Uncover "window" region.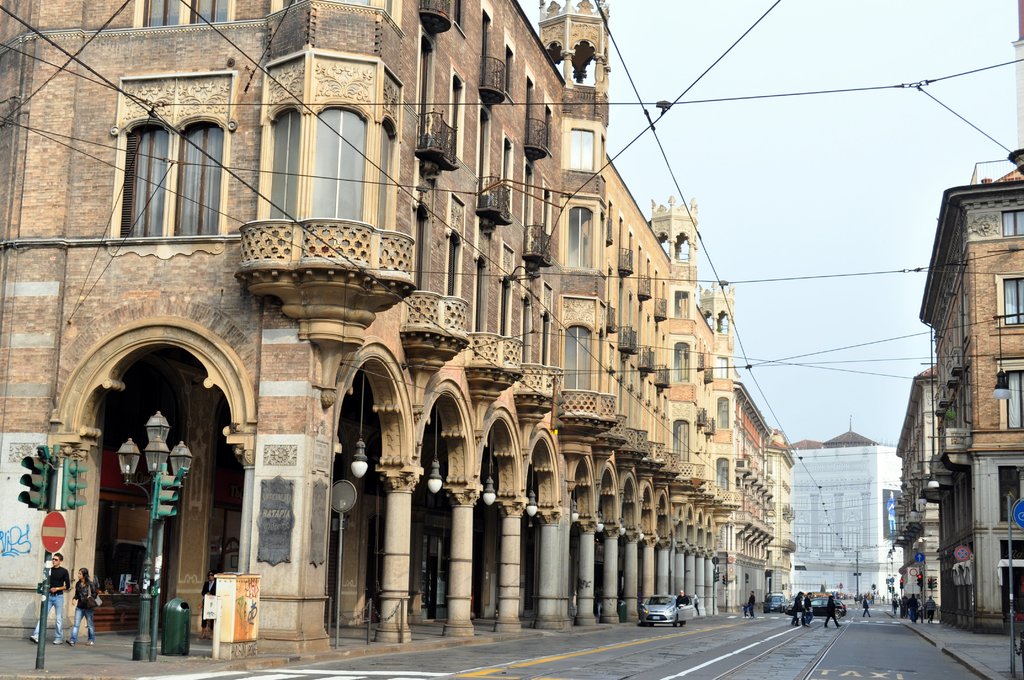
Uncovered: (left=563, top=210, right=592, bottom=268).
